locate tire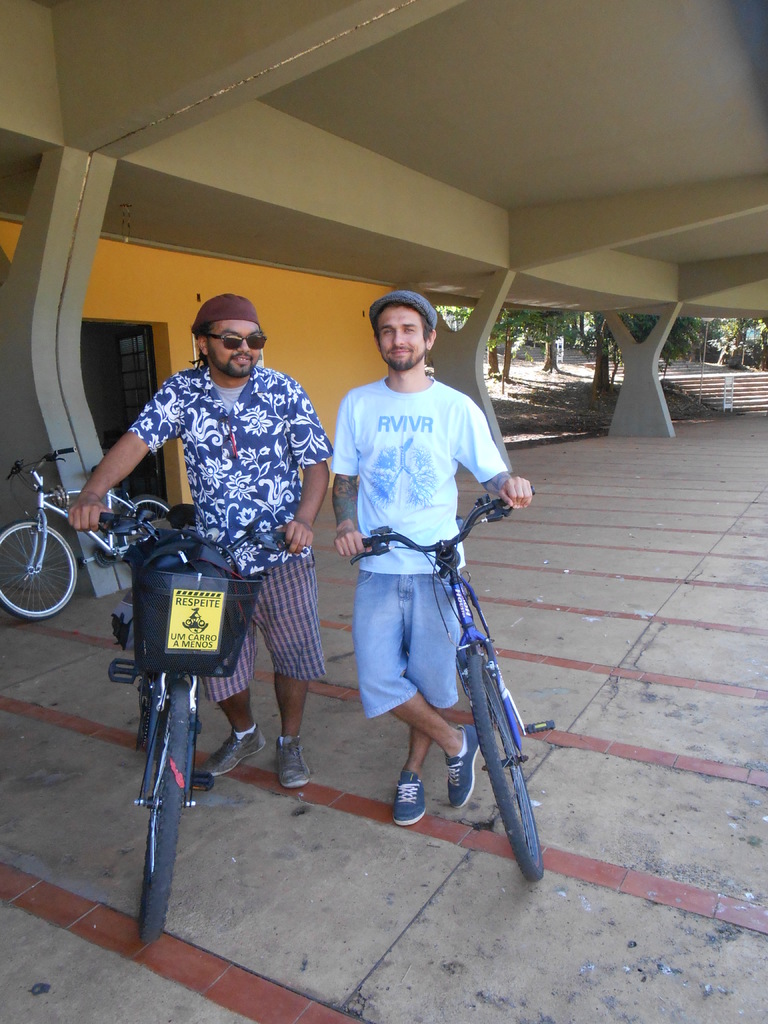
pyautogui.locateOnScreen(139, 682, 188, 939)
